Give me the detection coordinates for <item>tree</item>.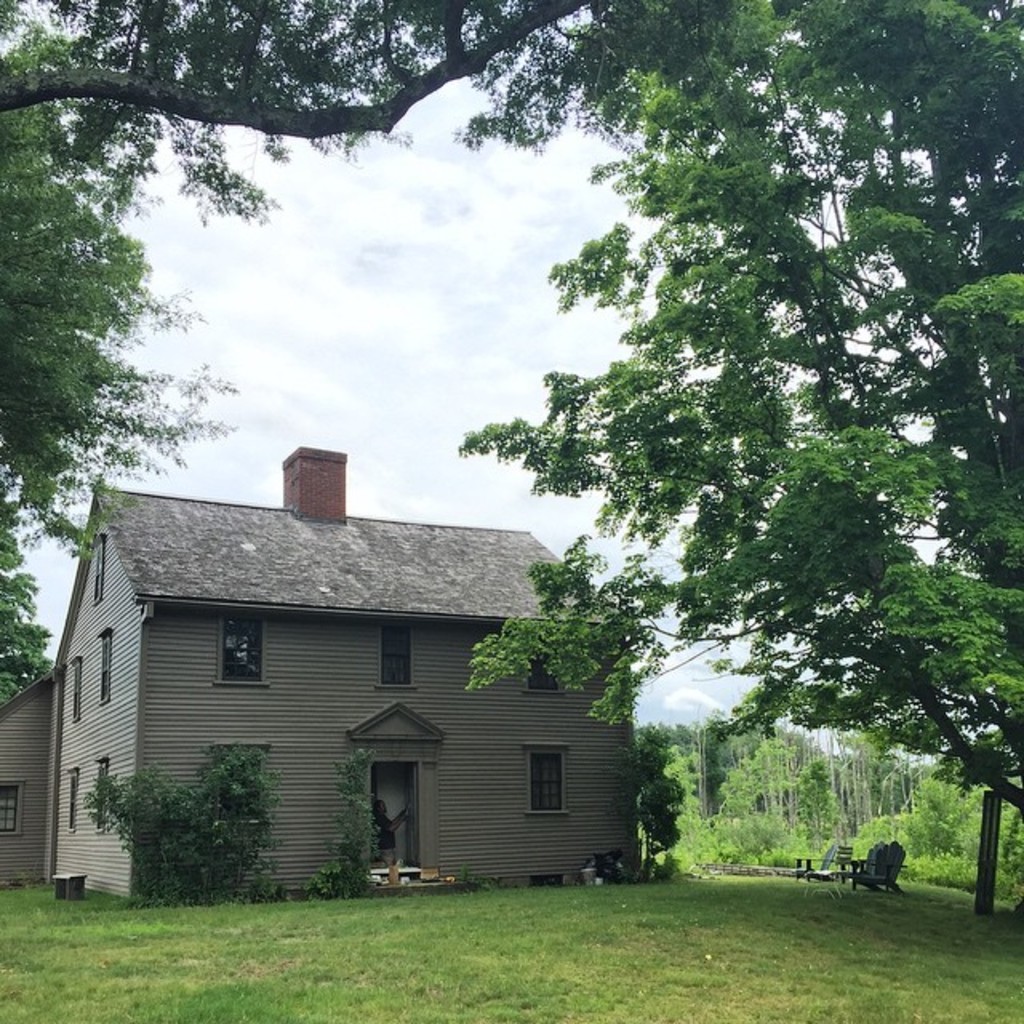
bbox(0, 45, 245, 554).
